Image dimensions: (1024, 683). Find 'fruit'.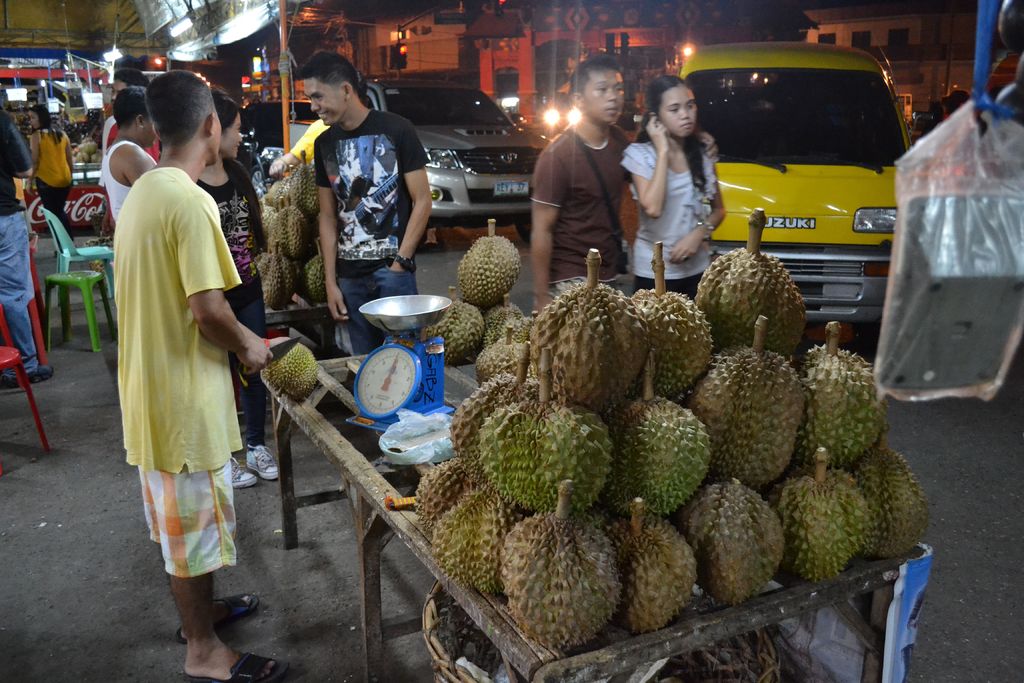
crop(483, 295, 525, 349).
